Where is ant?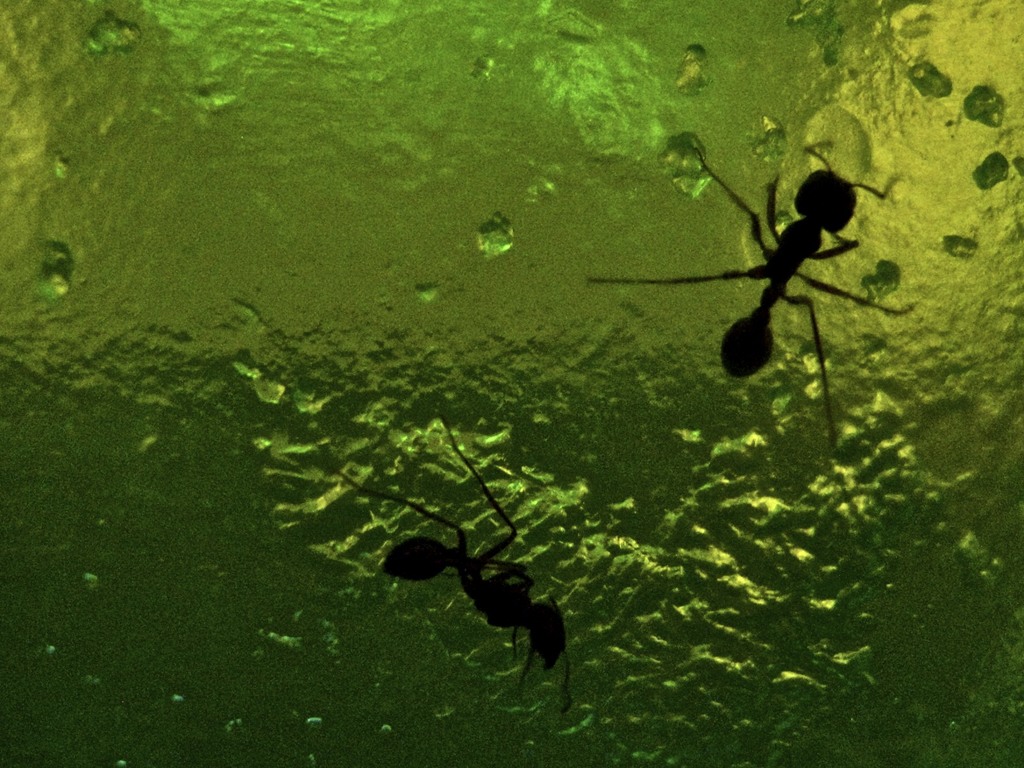
586:128:920:445.
